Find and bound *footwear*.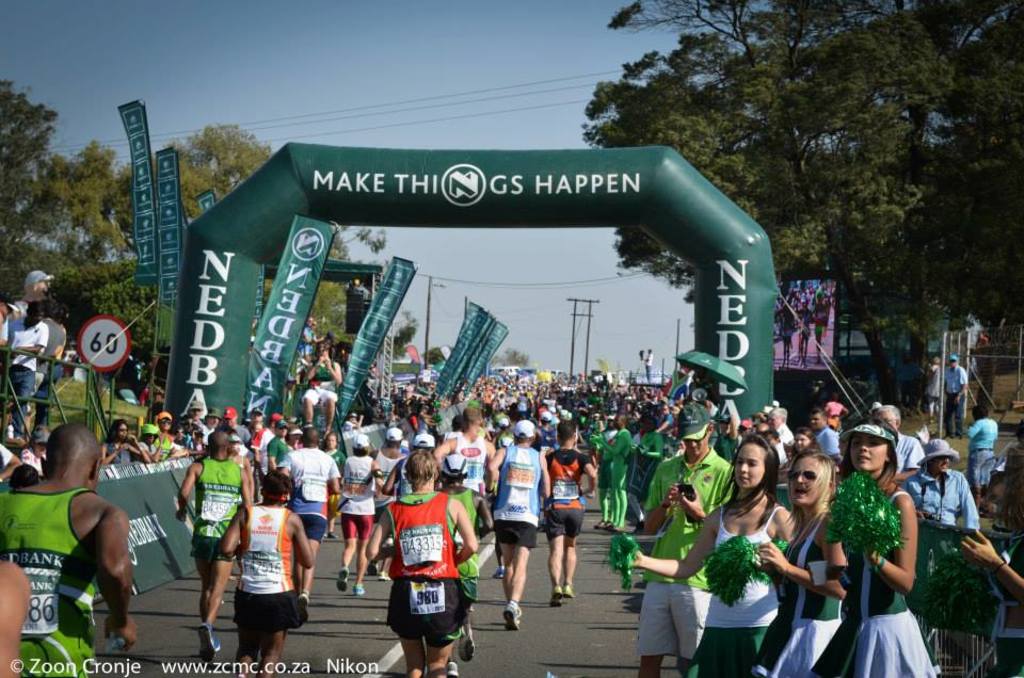
Bound: 492:564:502:577.
